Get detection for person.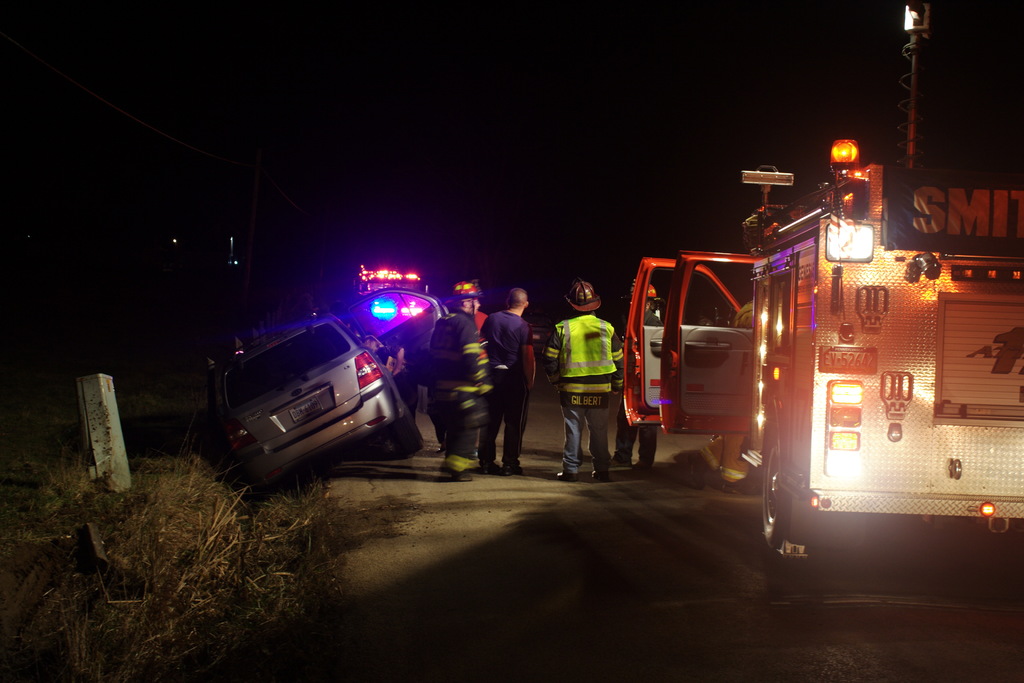
Detection: bbox=[424, 279, 483, 482].
